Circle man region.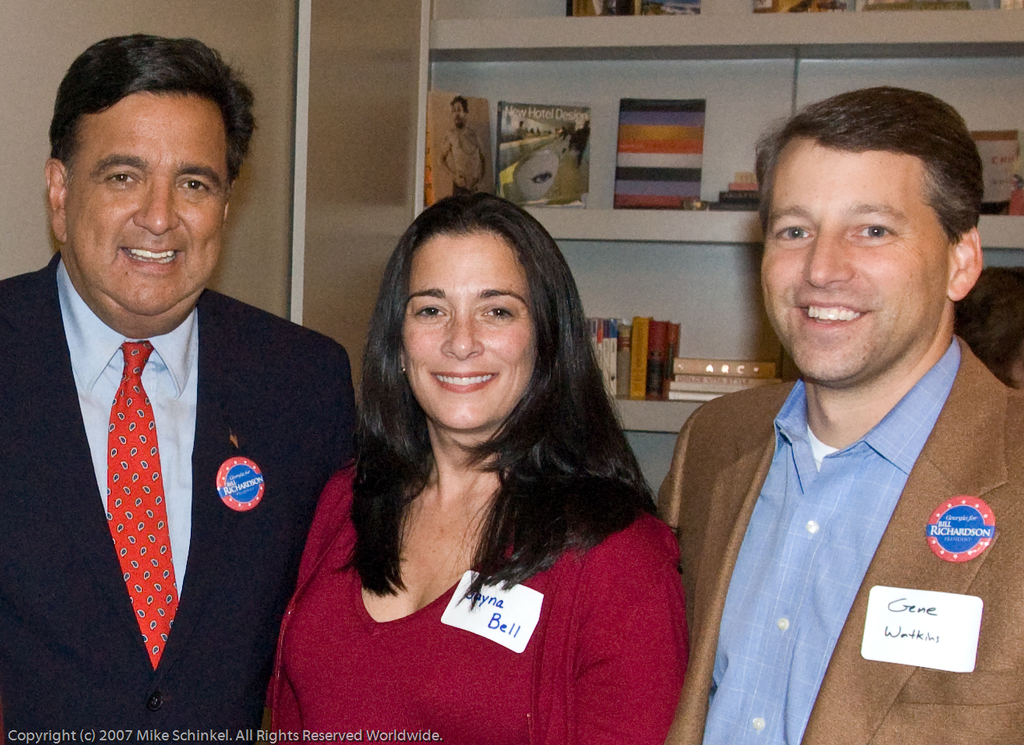
Region: bbox(663, 87, 1023, 744).
